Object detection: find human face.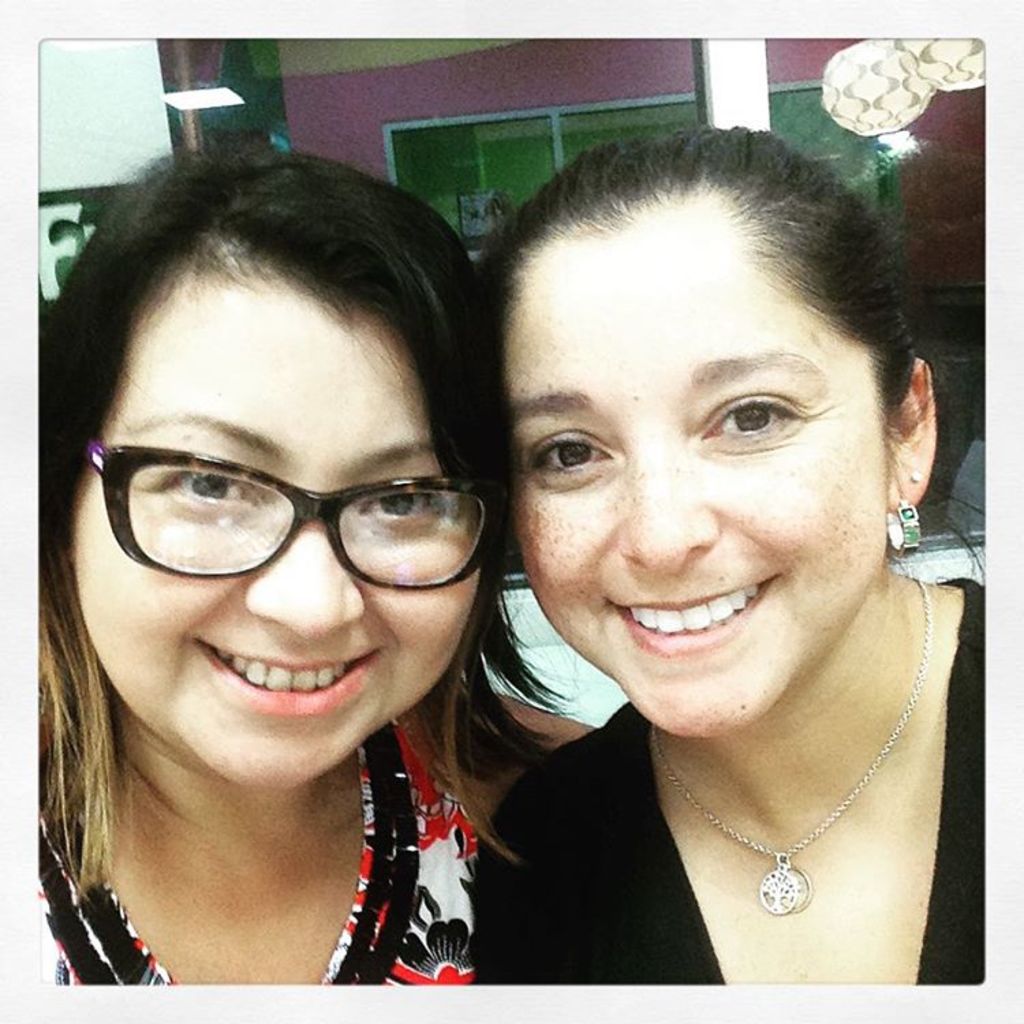
left=505, top=212, right=875, bottom=741.
